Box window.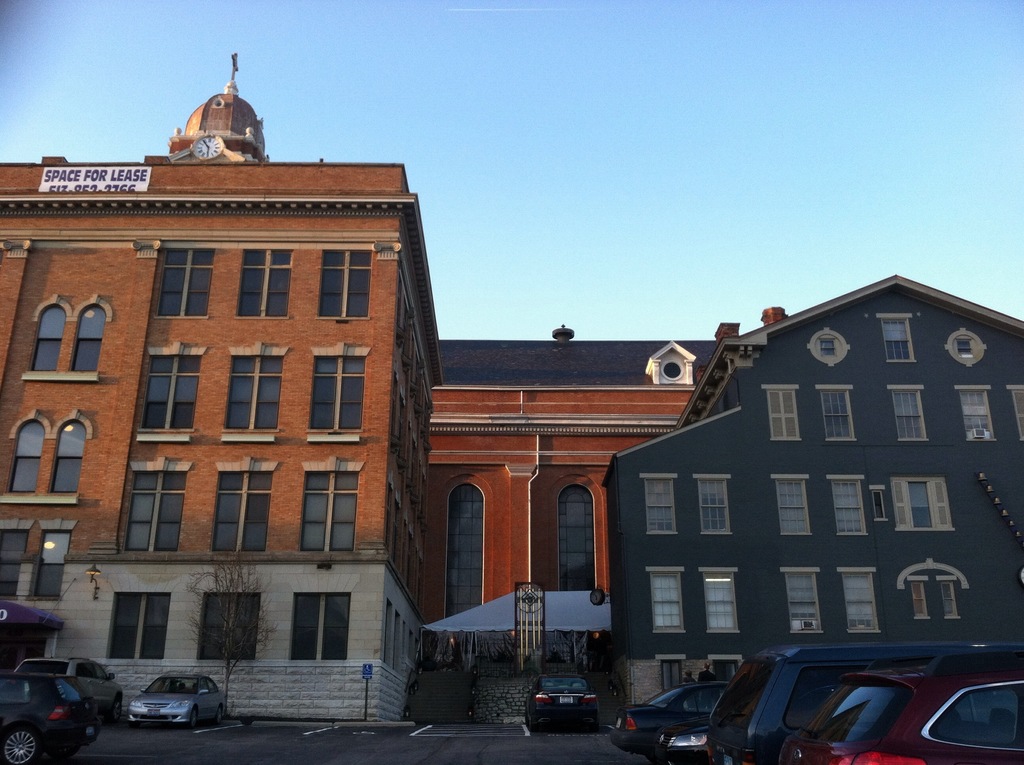
[left=295, top=590, right=350, bottom=663].
